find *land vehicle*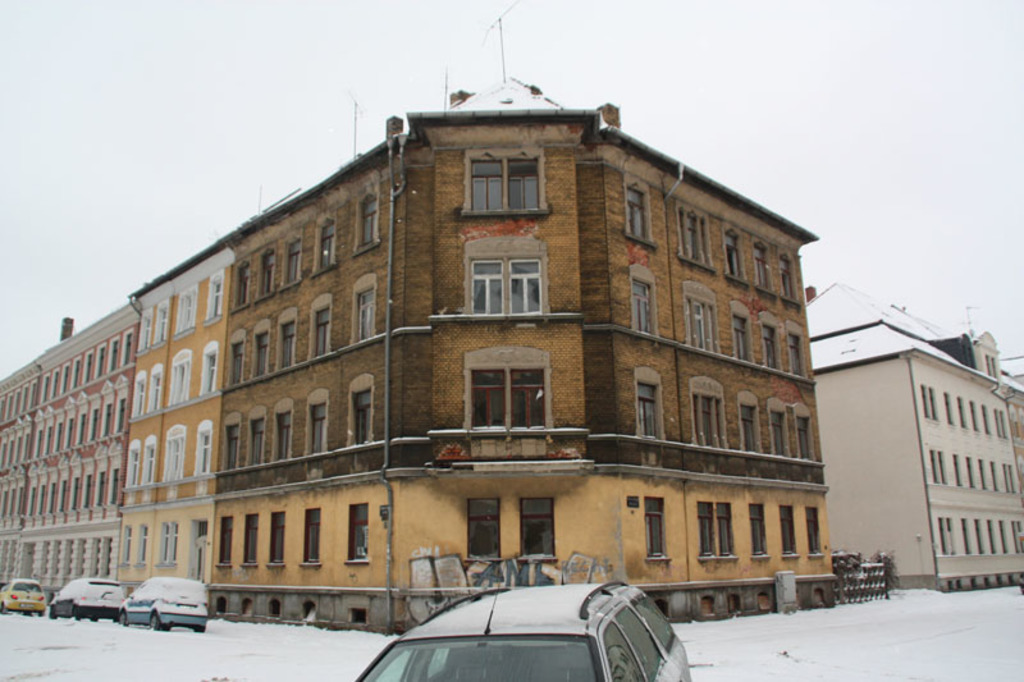
box=[0, 577, 54, 619]
